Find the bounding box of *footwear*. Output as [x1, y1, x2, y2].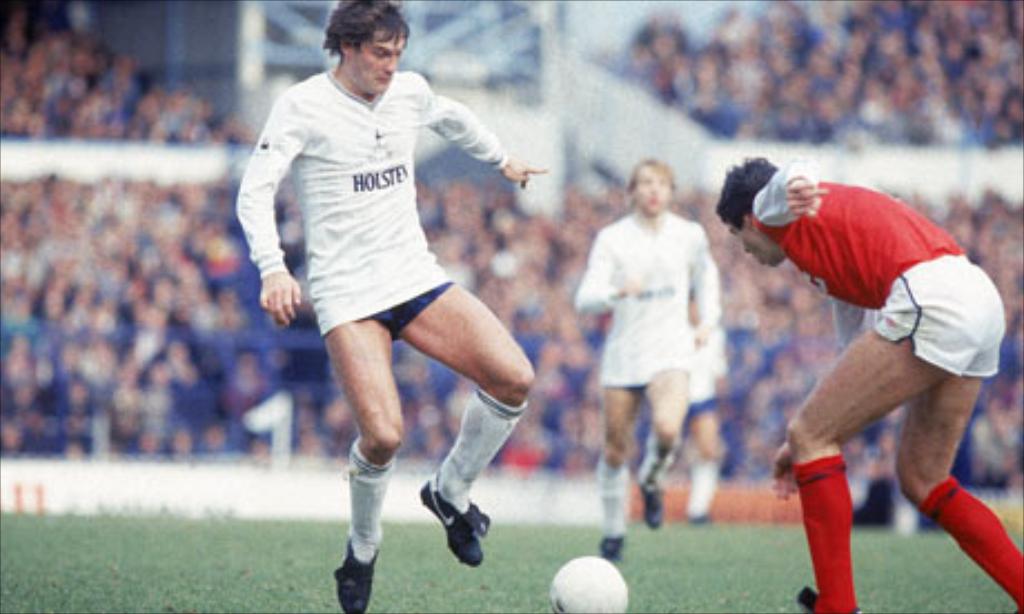
[597, 532, 623, 561].
